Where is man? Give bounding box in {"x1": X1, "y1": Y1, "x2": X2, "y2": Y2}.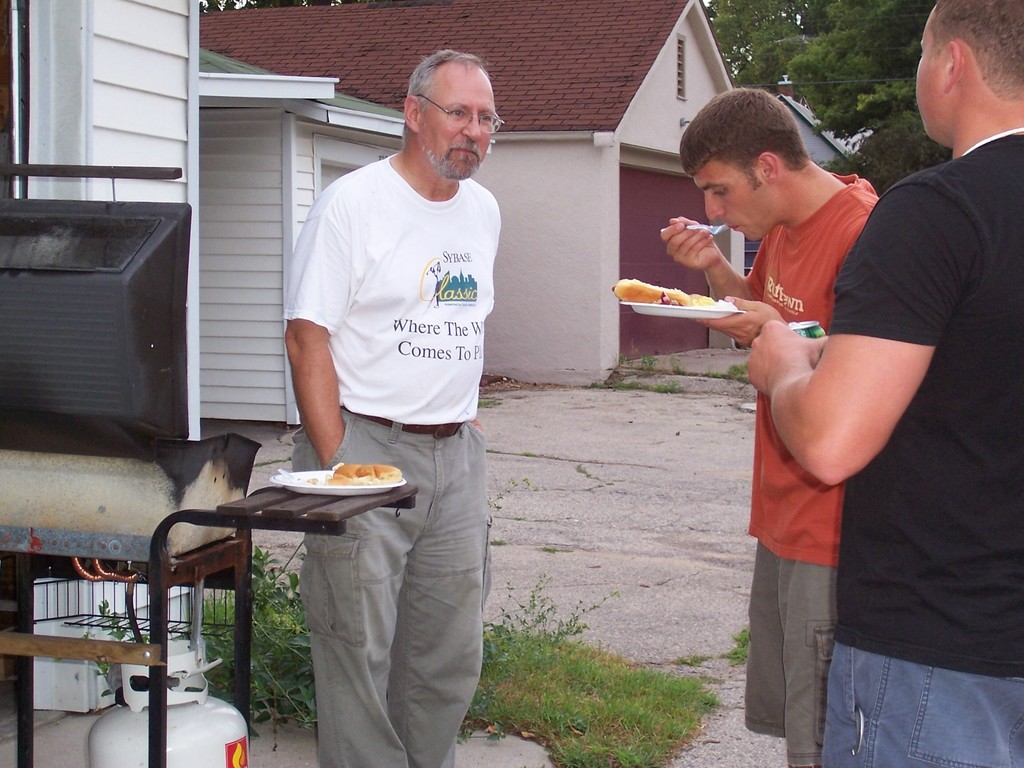
{"x1": 743, "y1": 0, "x2": 1023, "y2": 767}.
